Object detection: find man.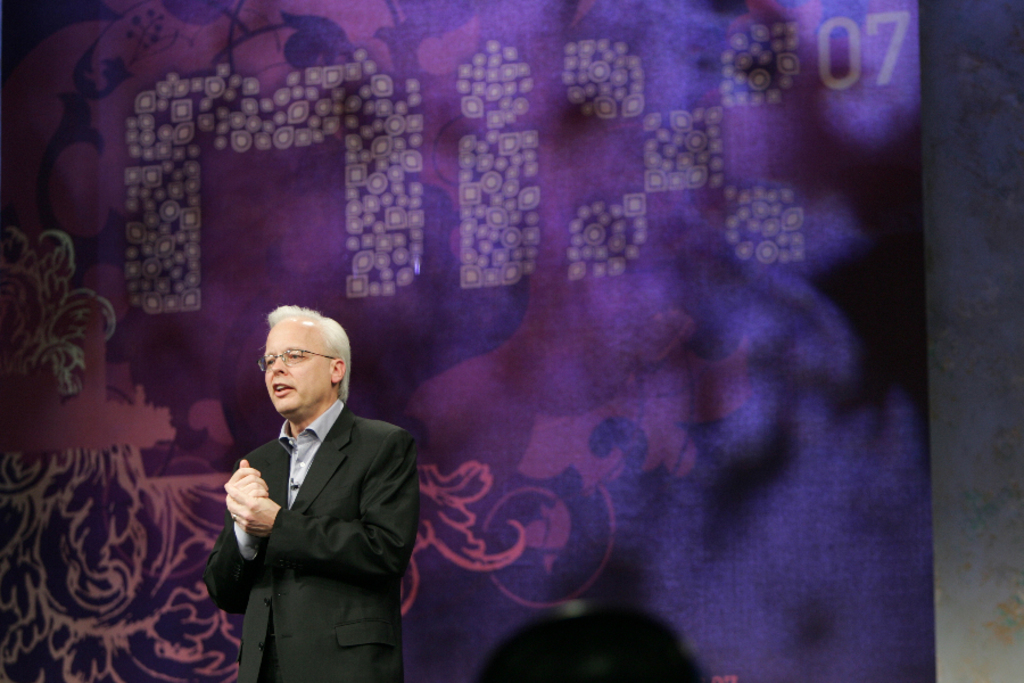
(196,298,426,676).
